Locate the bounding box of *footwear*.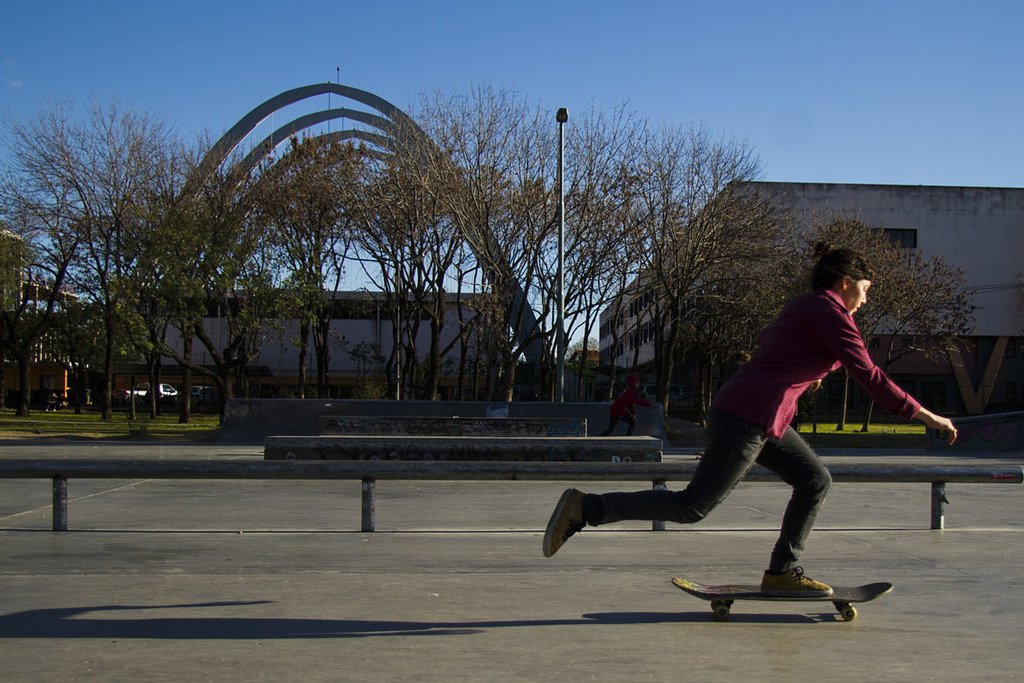
Bounding box: <region>759, 563, 834, 597</region>.
